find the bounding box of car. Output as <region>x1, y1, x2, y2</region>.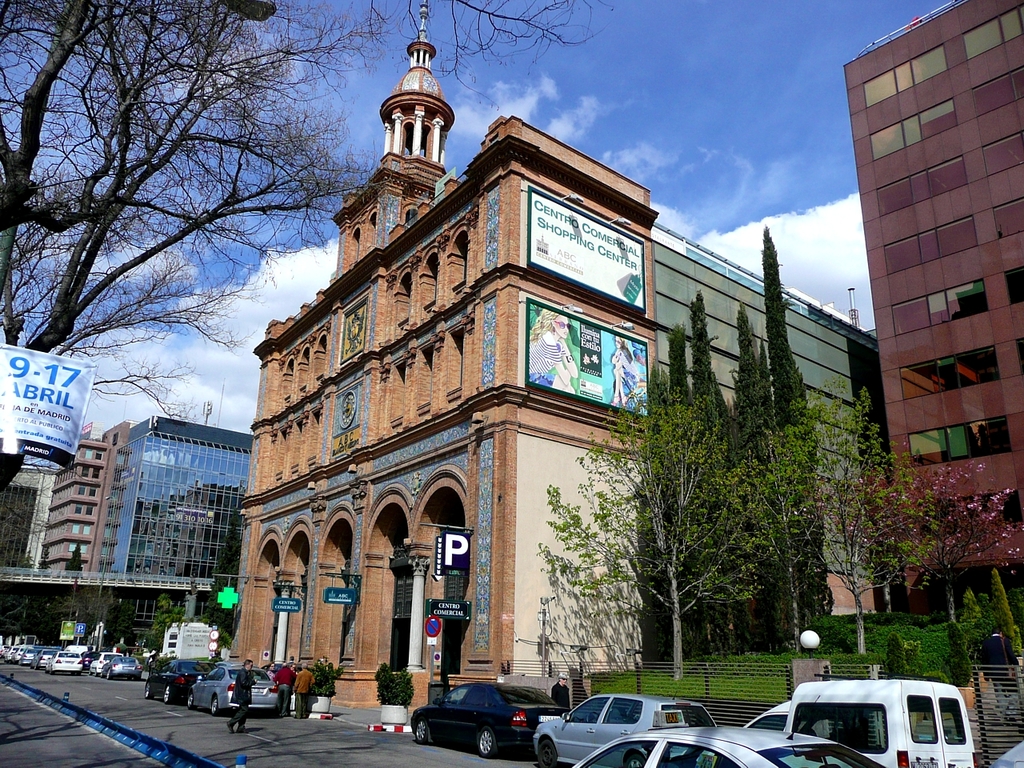
<region>141, 654, 215, 703</region>.
